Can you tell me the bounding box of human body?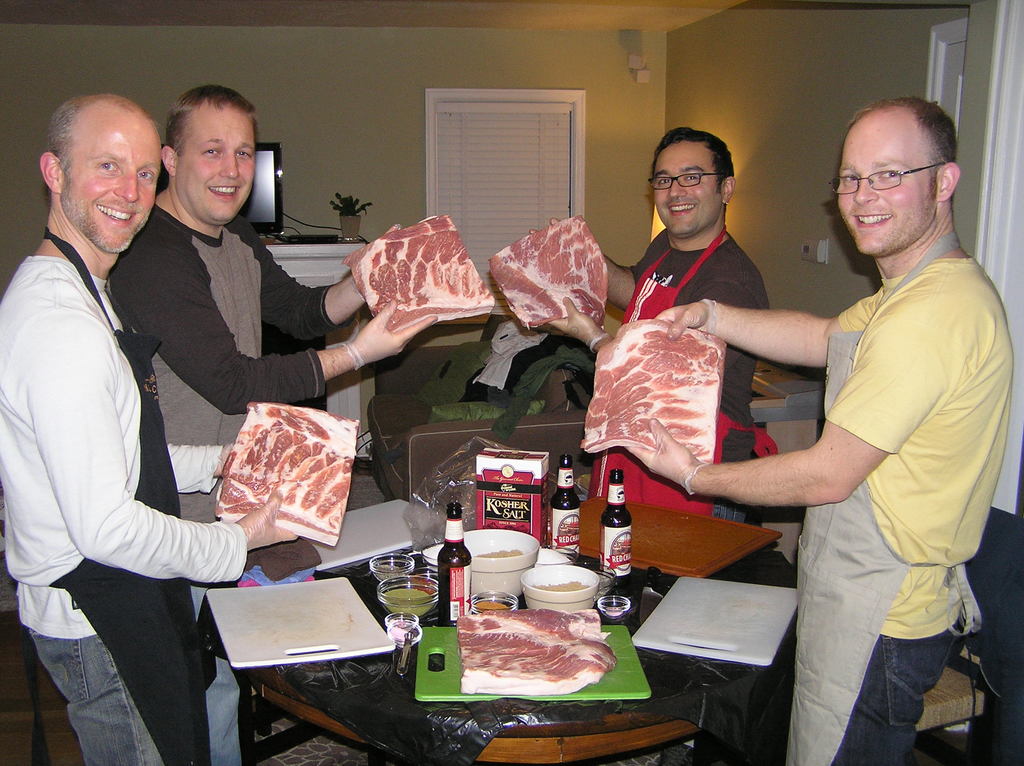
0/223/297/765.
